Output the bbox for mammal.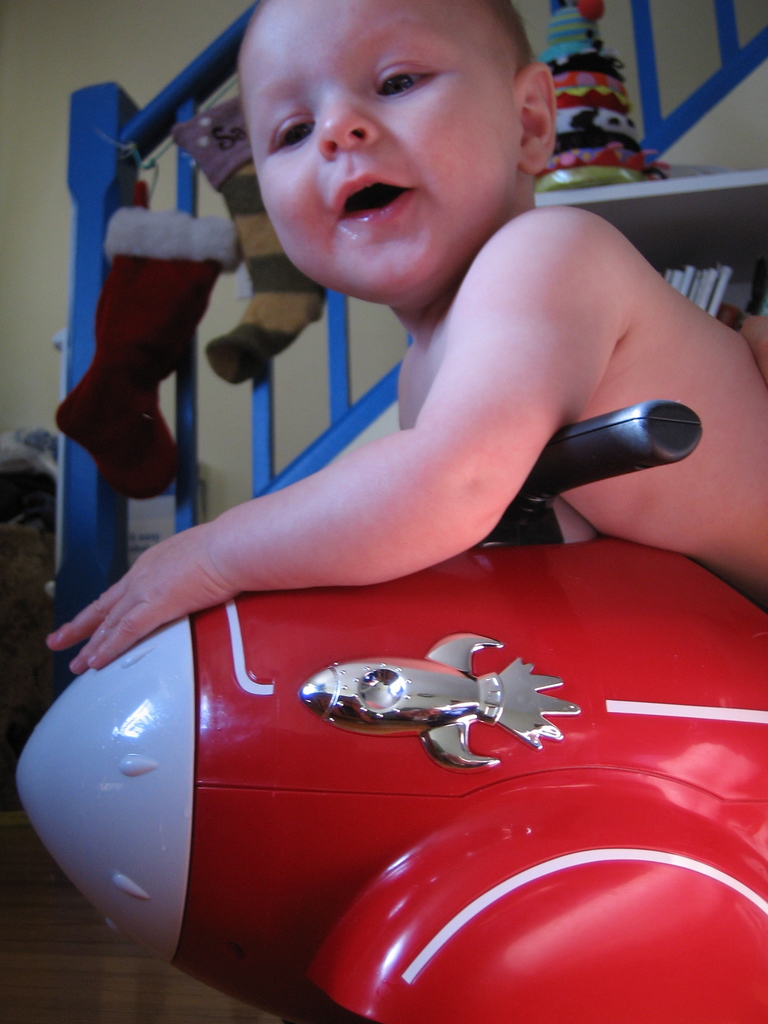
locate(38, 0, 767, 676).
